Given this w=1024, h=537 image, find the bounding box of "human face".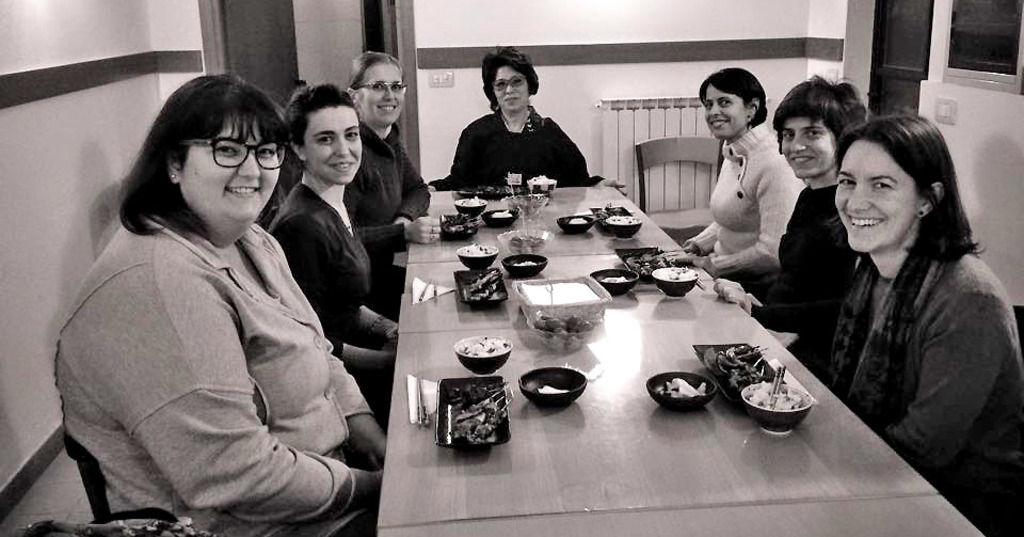
box=[493, 52, 532, 109].
